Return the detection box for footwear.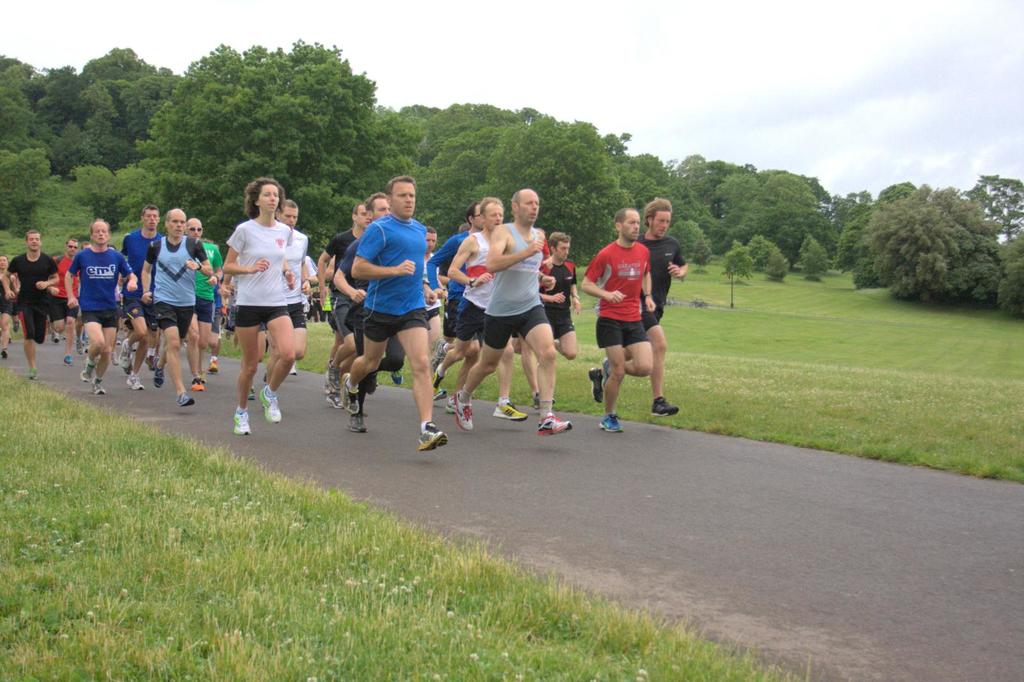
[left=343, top=373, right=369, bottom=414].
